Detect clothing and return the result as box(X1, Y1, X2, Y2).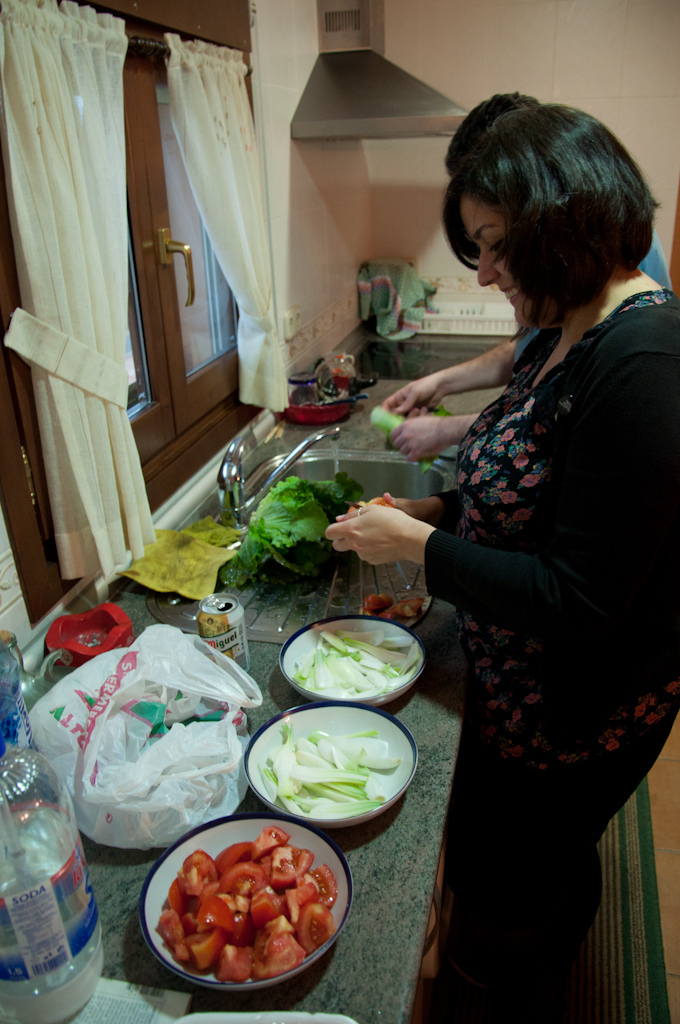
box(511, 230, 679, 361).
